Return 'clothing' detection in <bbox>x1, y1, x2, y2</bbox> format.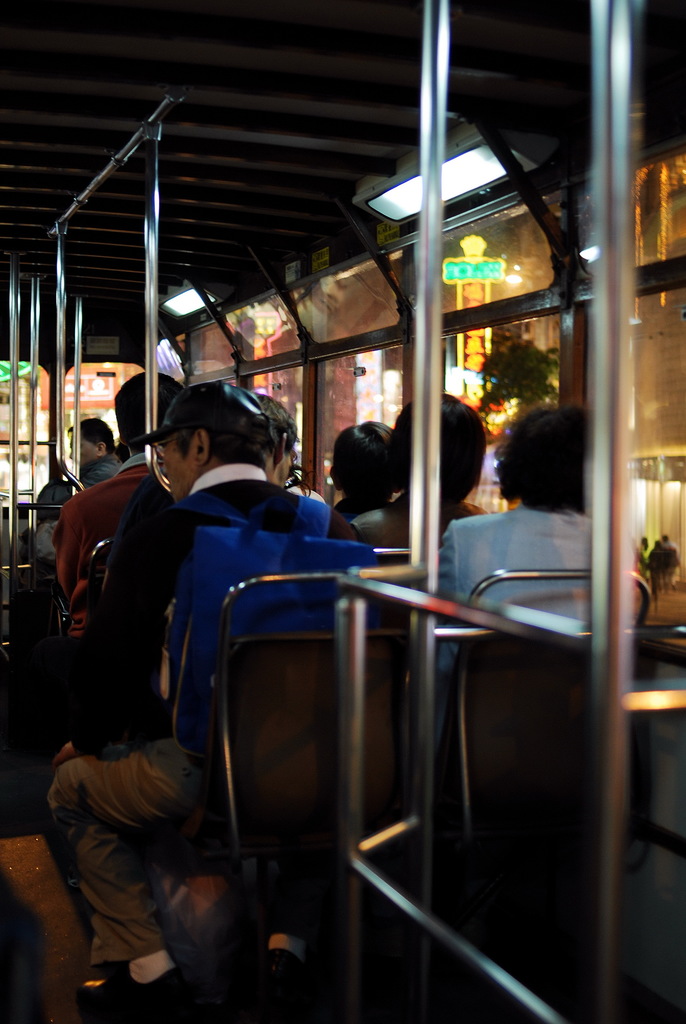
<bbox>340, 498, 501, 575</bbox>.
